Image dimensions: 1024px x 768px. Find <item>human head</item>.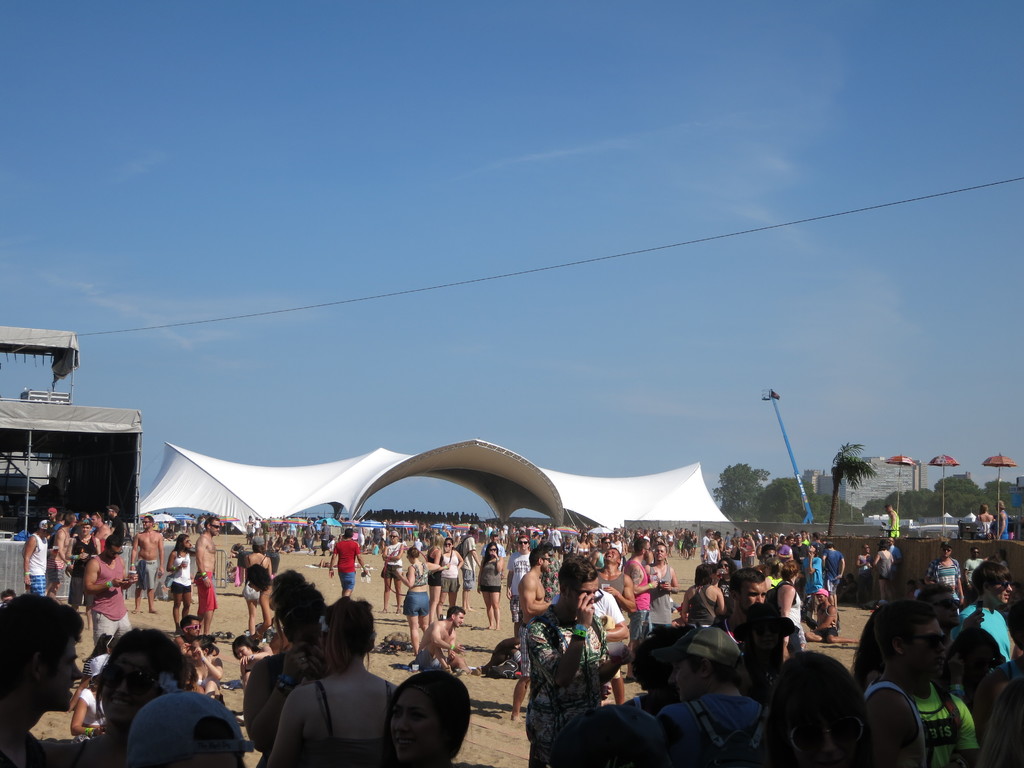
<box>177,617,200,639</box>.
